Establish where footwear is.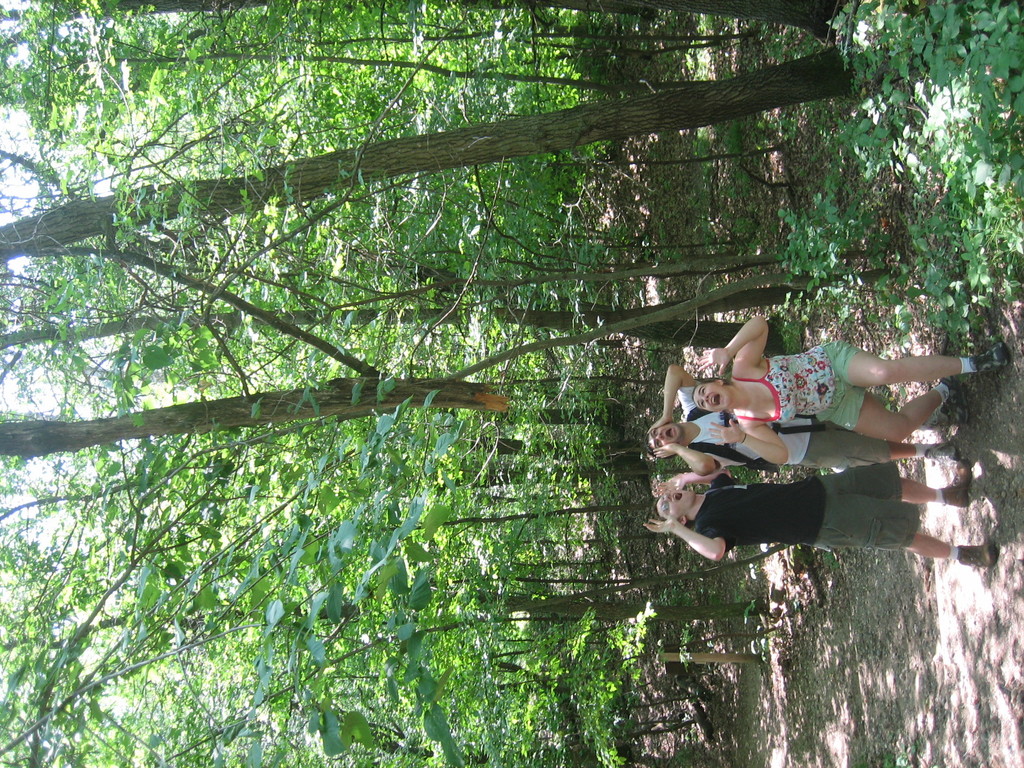
Established at [941, 377, 969, 430].
